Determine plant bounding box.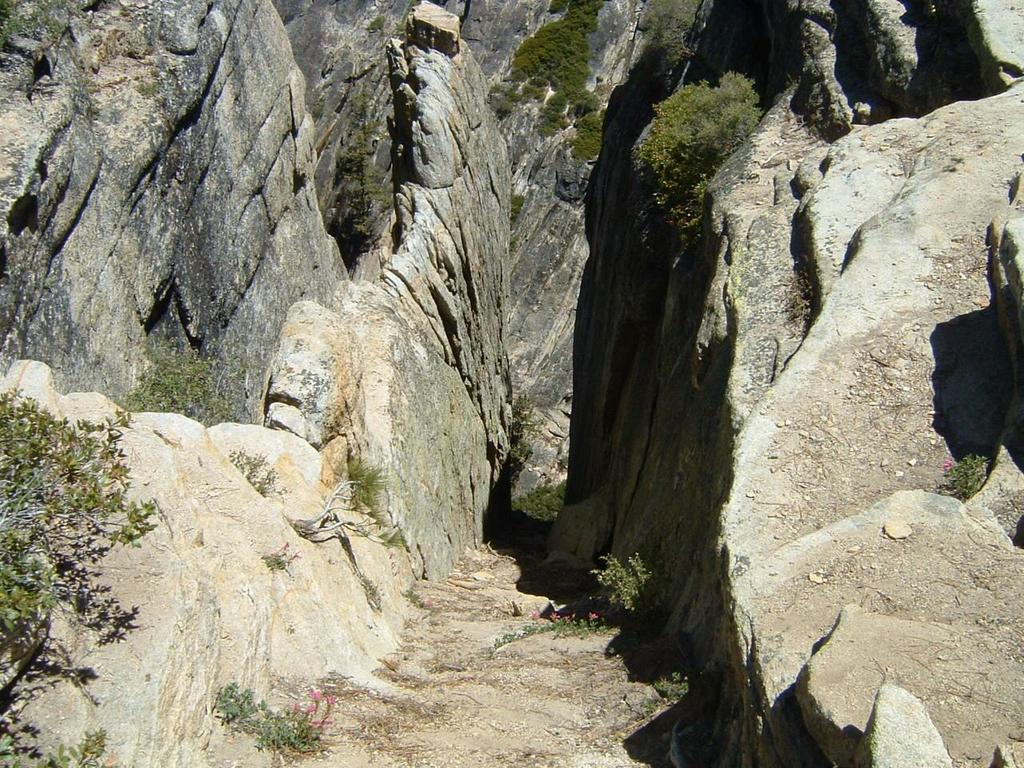
Determined: detection(0, 384, 158, 767).
